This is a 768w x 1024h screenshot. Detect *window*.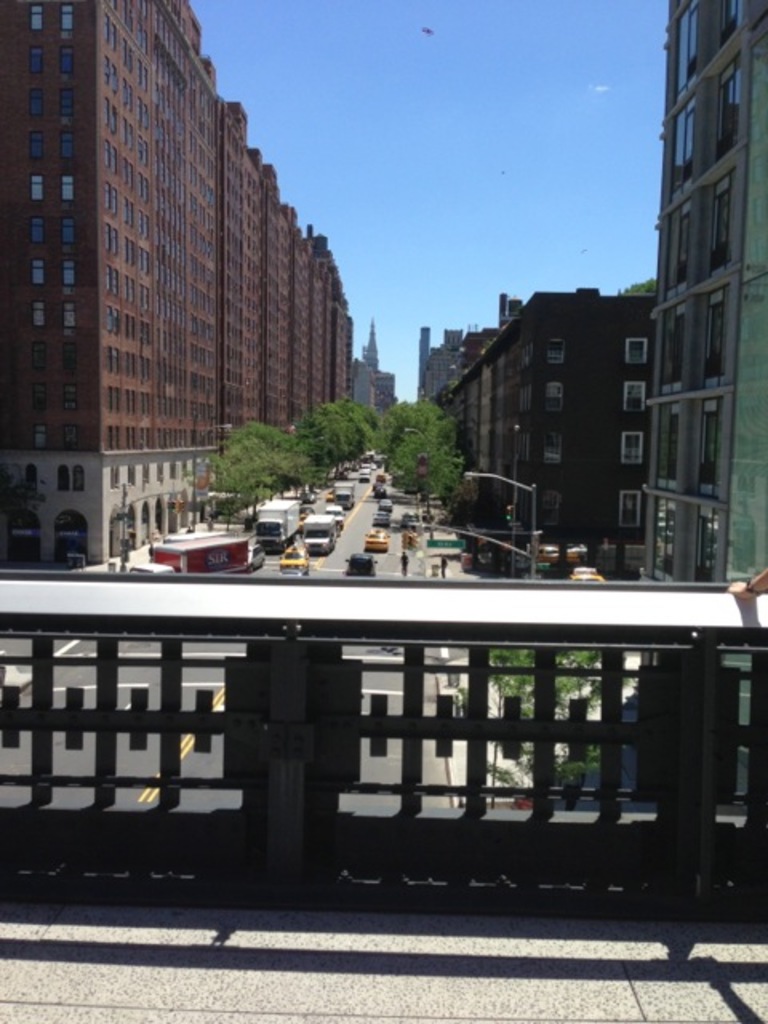
select_region(536, 491, 563, 528).
